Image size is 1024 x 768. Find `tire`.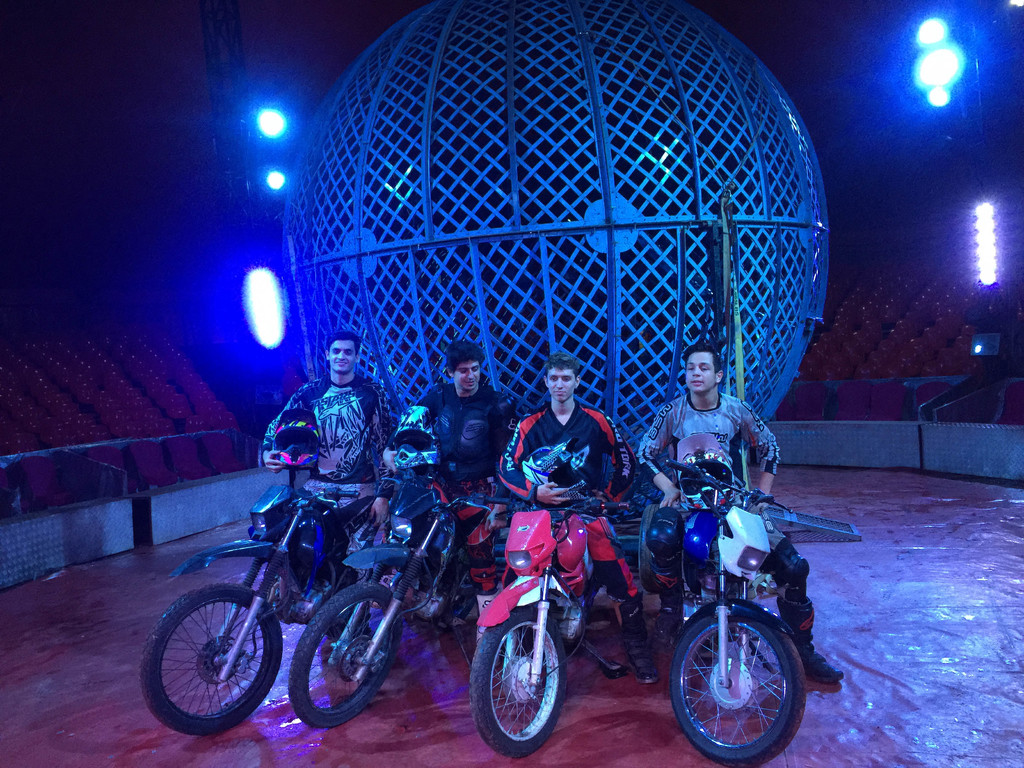
region(141, 590, 285, 736).
